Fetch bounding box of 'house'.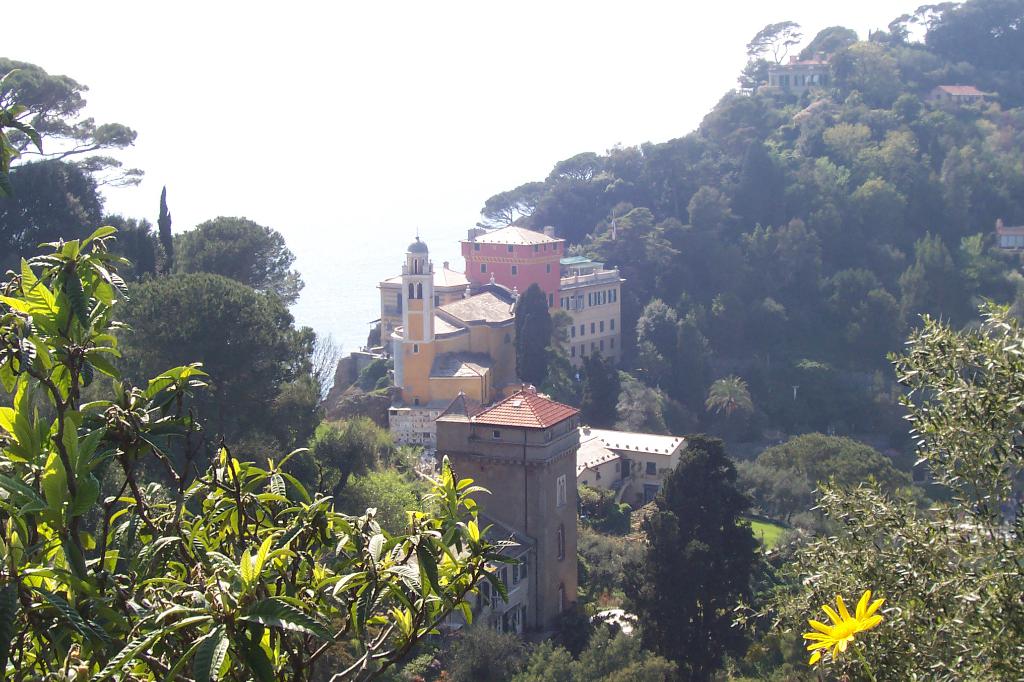
Bbox: [468,372,583,590].
